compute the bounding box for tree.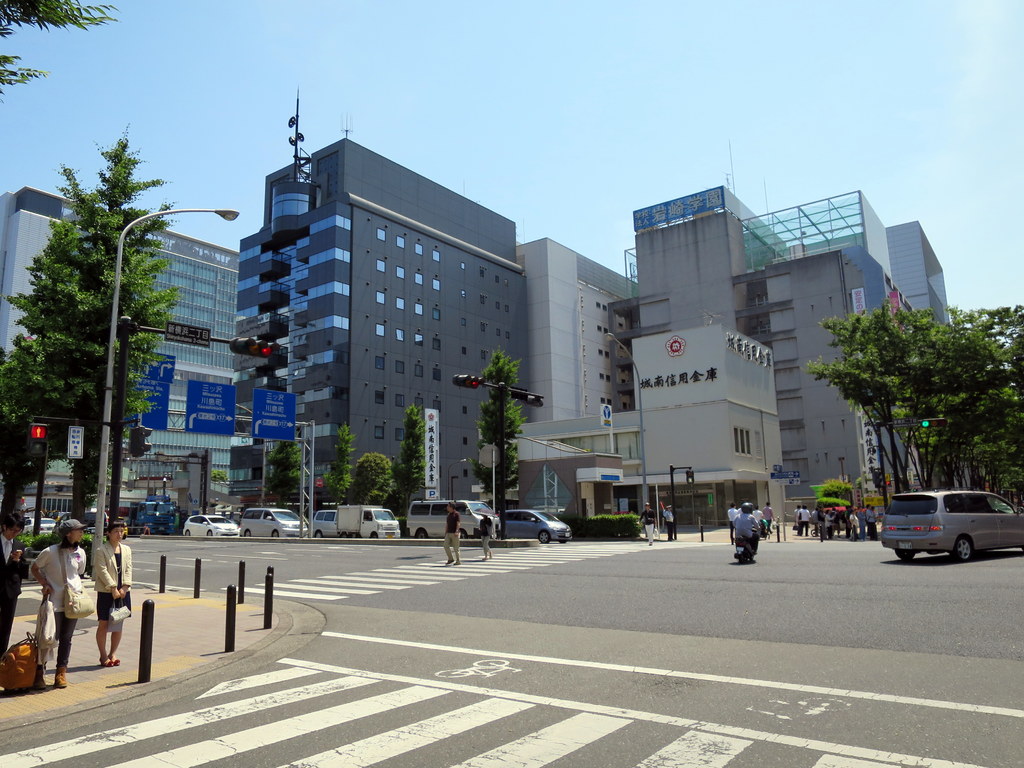
275/420/297/501.
